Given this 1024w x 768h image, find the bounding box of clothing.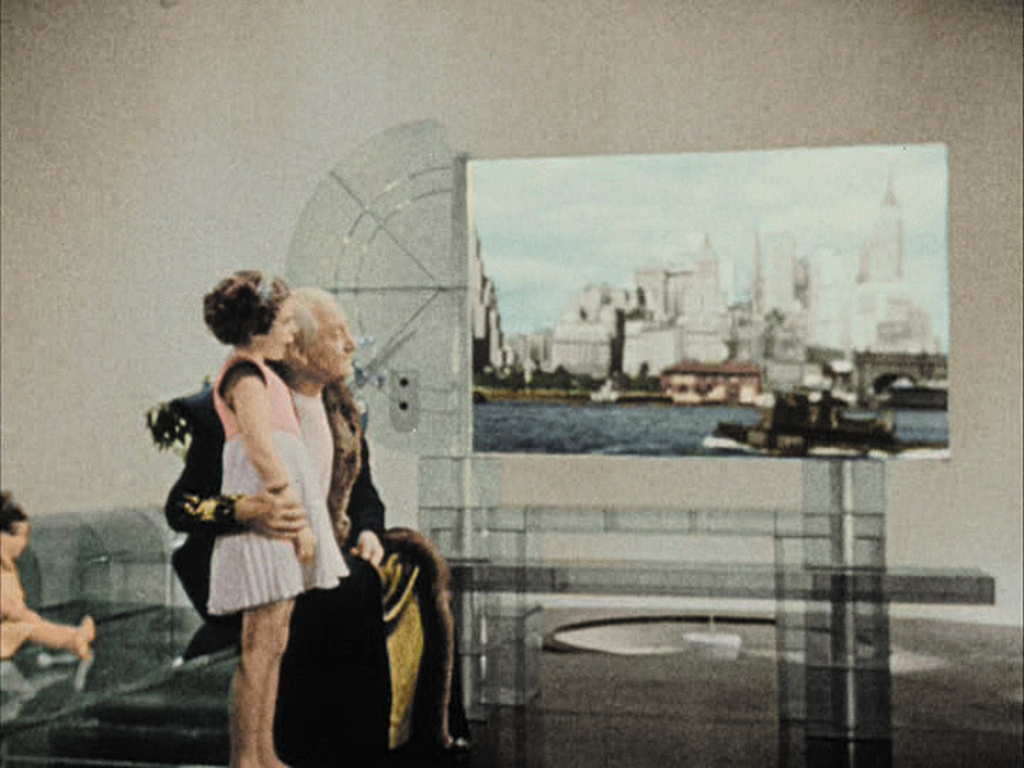
[0,552,40,656].
